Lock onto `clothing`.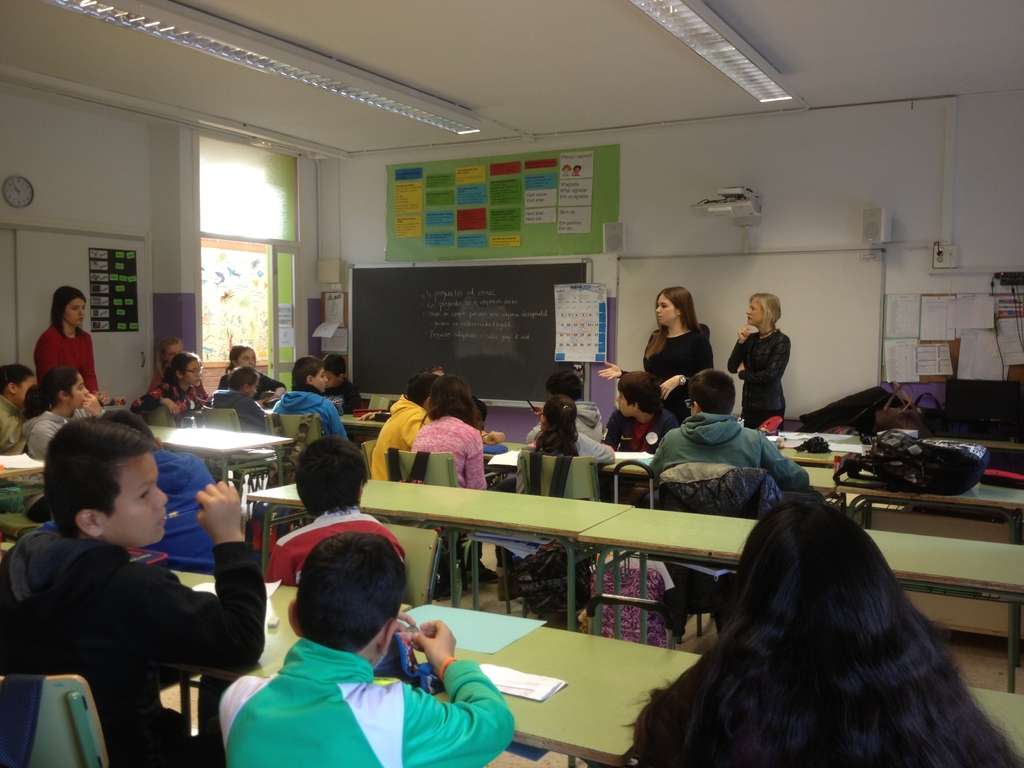
Locked: box(208, 636, 474, 765).
